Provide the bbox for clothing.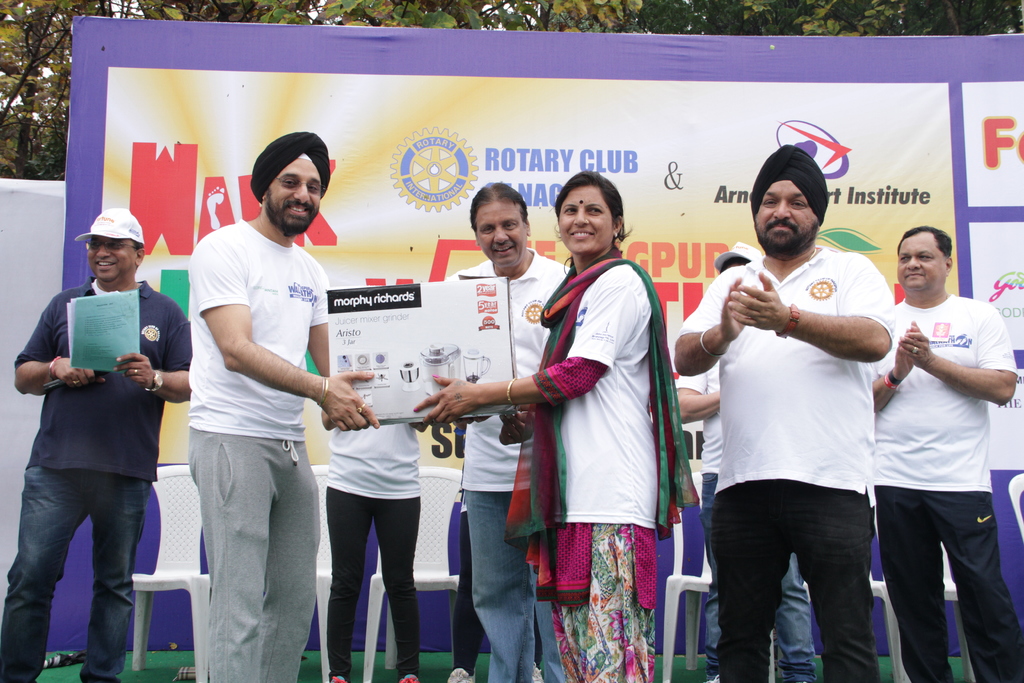
509 213 690 666.
